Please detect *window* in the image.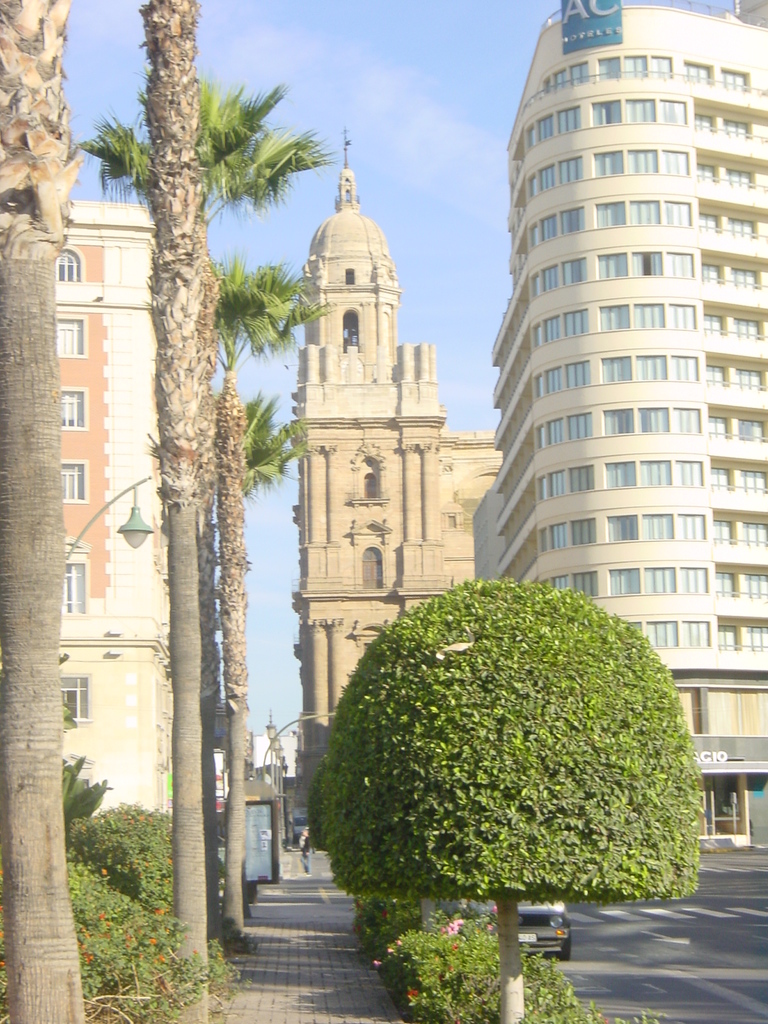
left=532, top=371, right=541, bottom=399.
